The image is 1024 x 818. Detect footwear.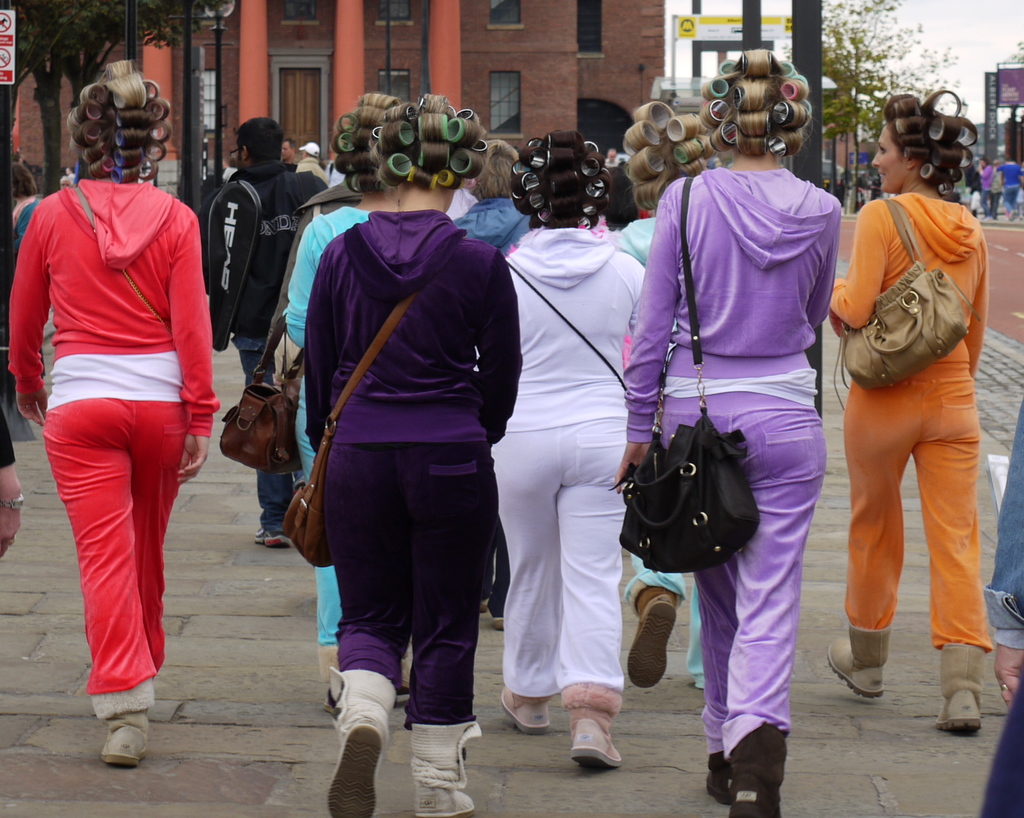
Detection: [329,664,401,817].
